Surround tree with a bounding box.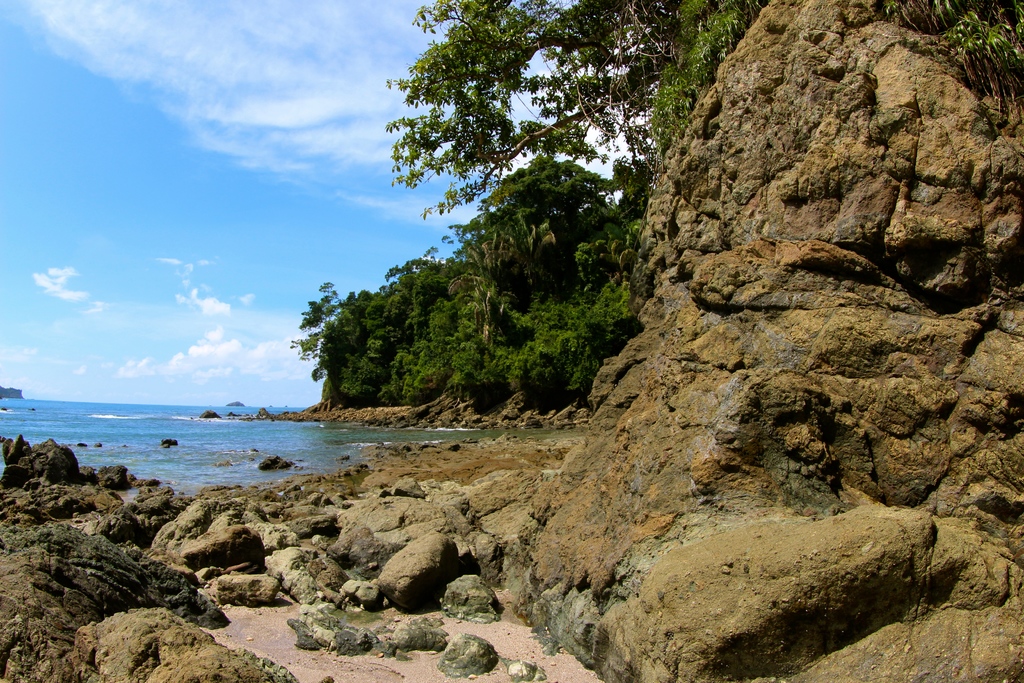
903:0:1023:113.
